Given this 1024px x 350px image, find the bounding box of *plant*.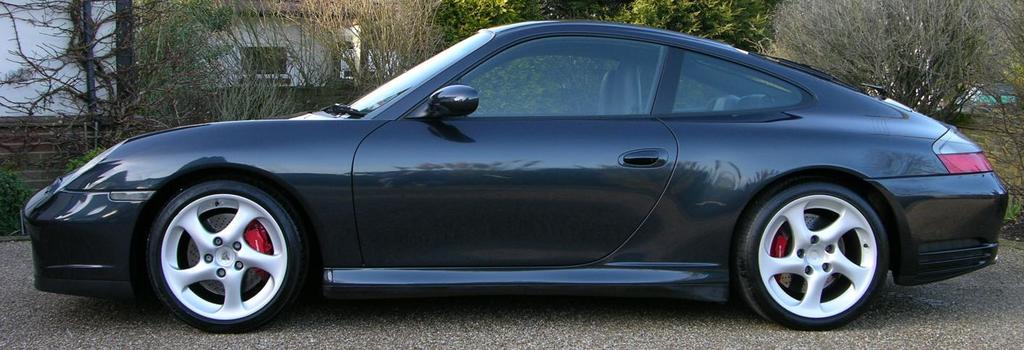
[x1=1, y1=159, x2=39, y2=242].
